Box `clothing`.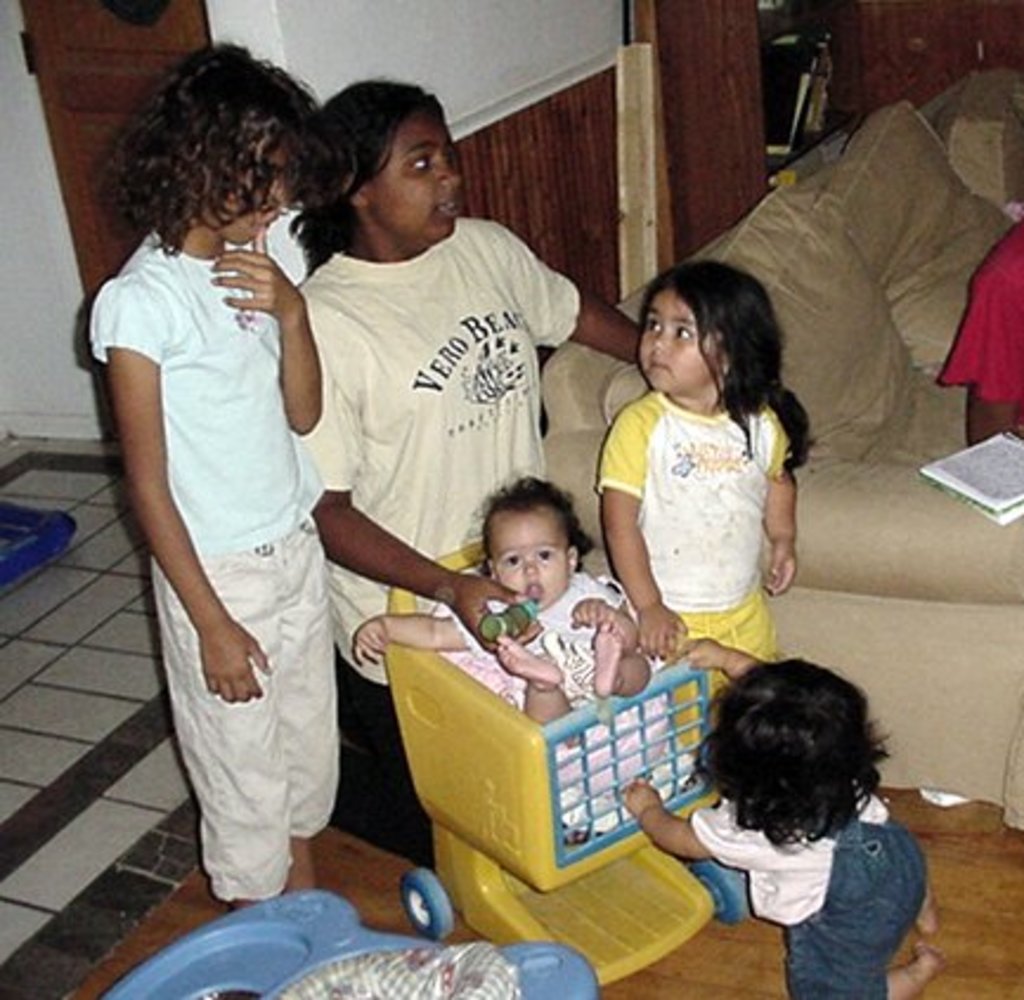
688:785:932:998.
